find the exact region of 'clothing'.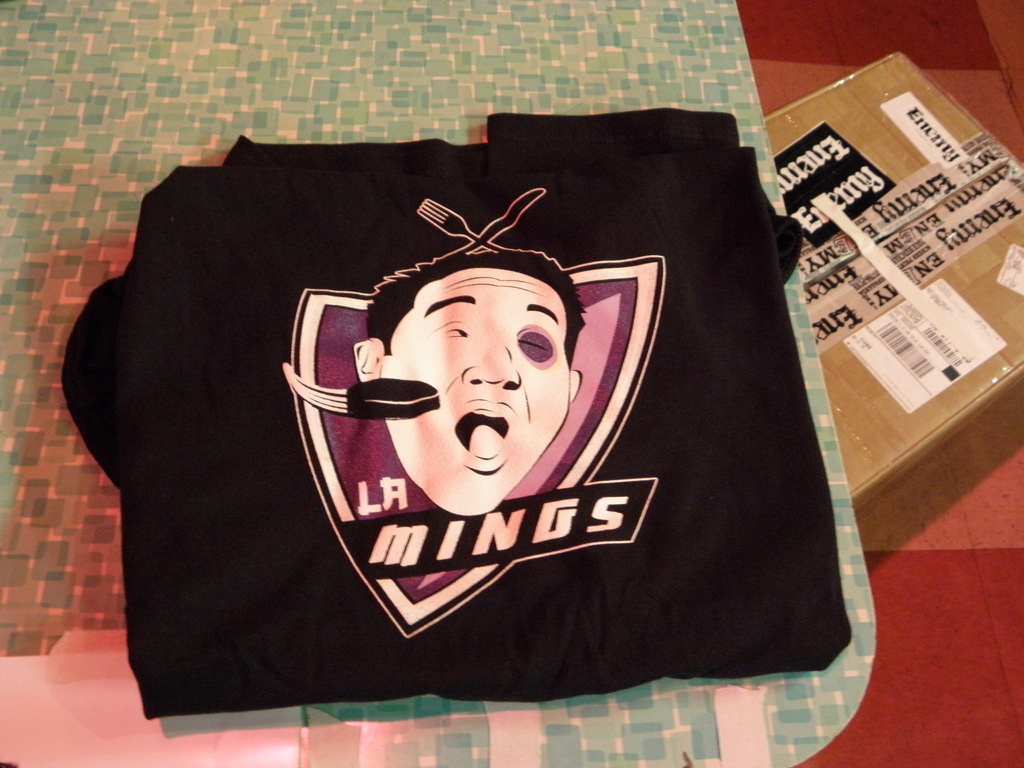
Exact region: [106,152,834,739].
